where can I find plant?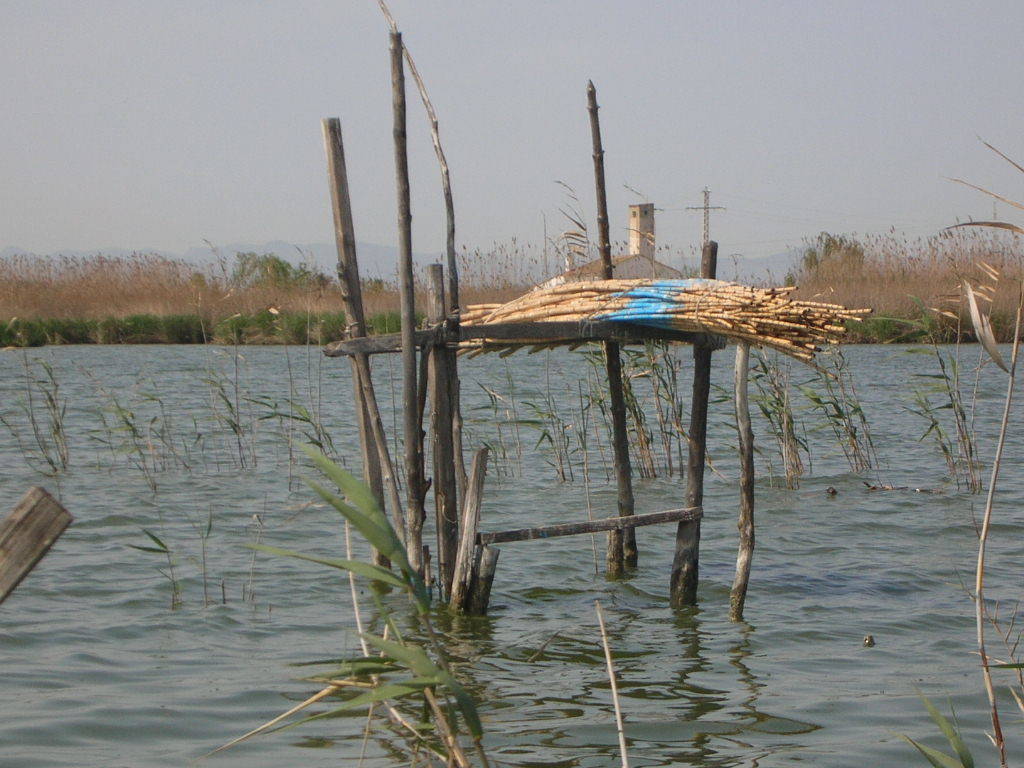
You can find it at [left=799, top=346, right=882, bottom=473].
